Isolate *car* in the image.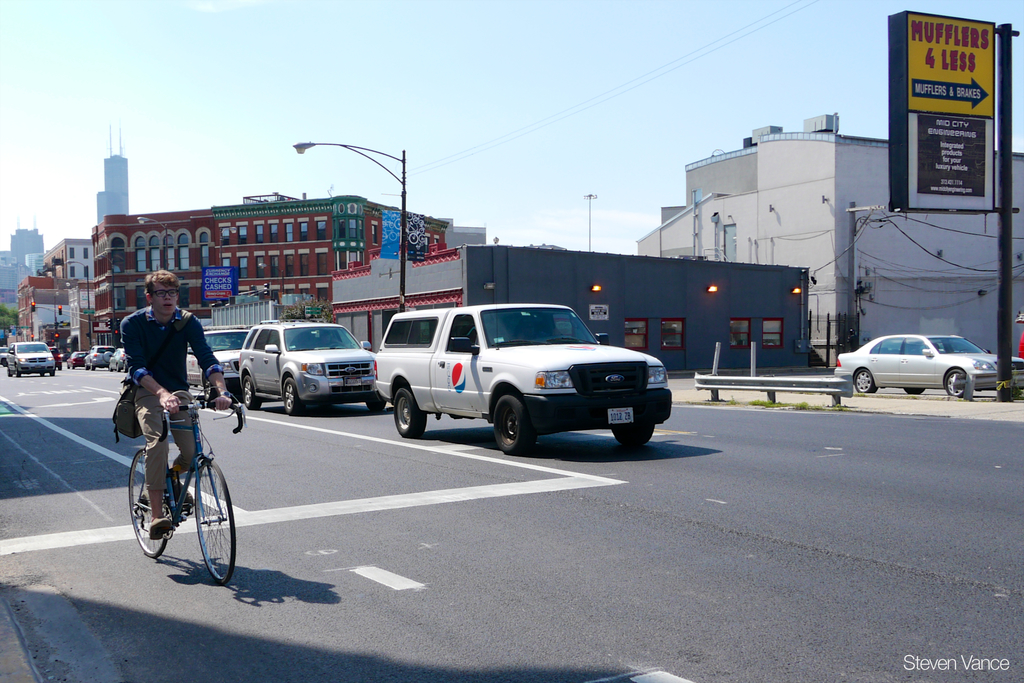
Isolated region: rect(59, 349, 71, 359).
